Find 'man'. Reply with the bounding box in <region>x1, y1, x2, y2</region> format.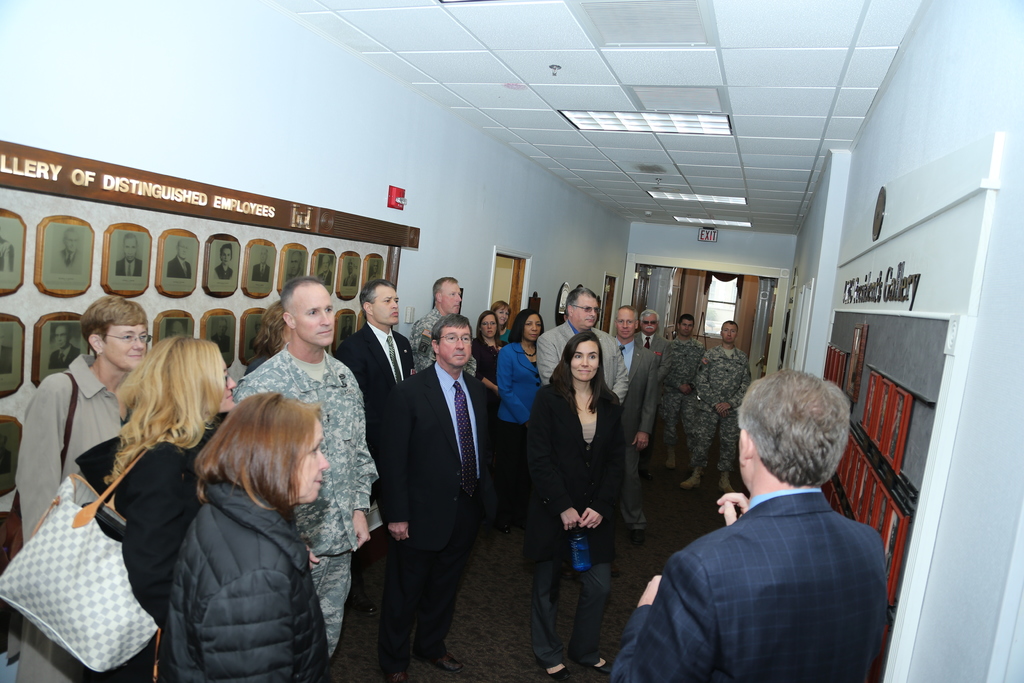
<region>536, 284, 628, 579</region>.
